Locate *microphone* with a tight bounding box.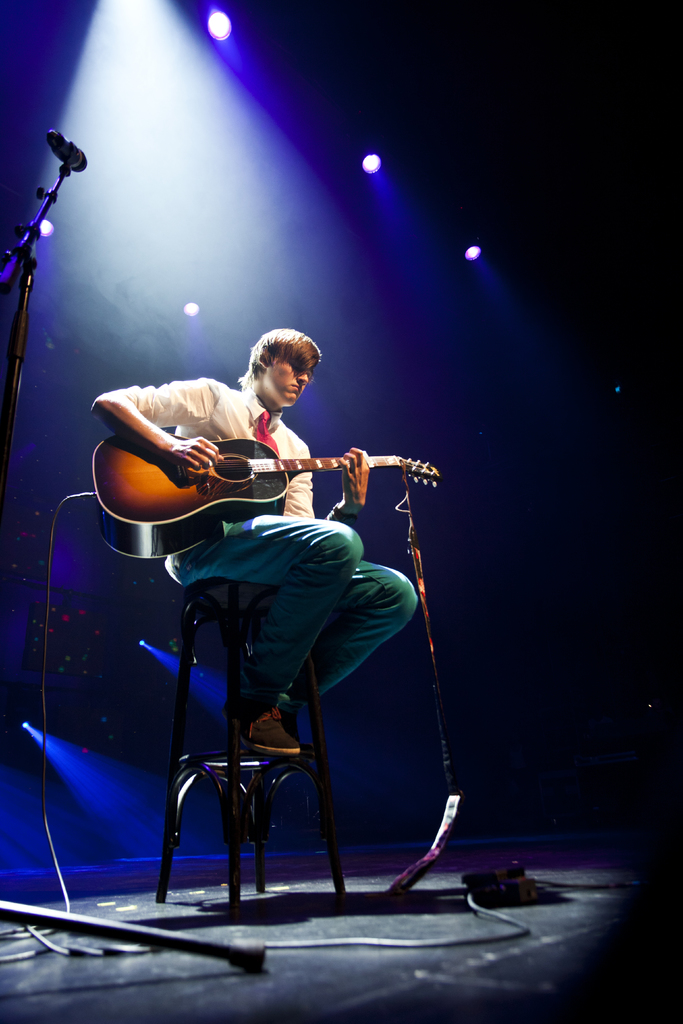
left=49, top=132, right=85, bottom=175.
